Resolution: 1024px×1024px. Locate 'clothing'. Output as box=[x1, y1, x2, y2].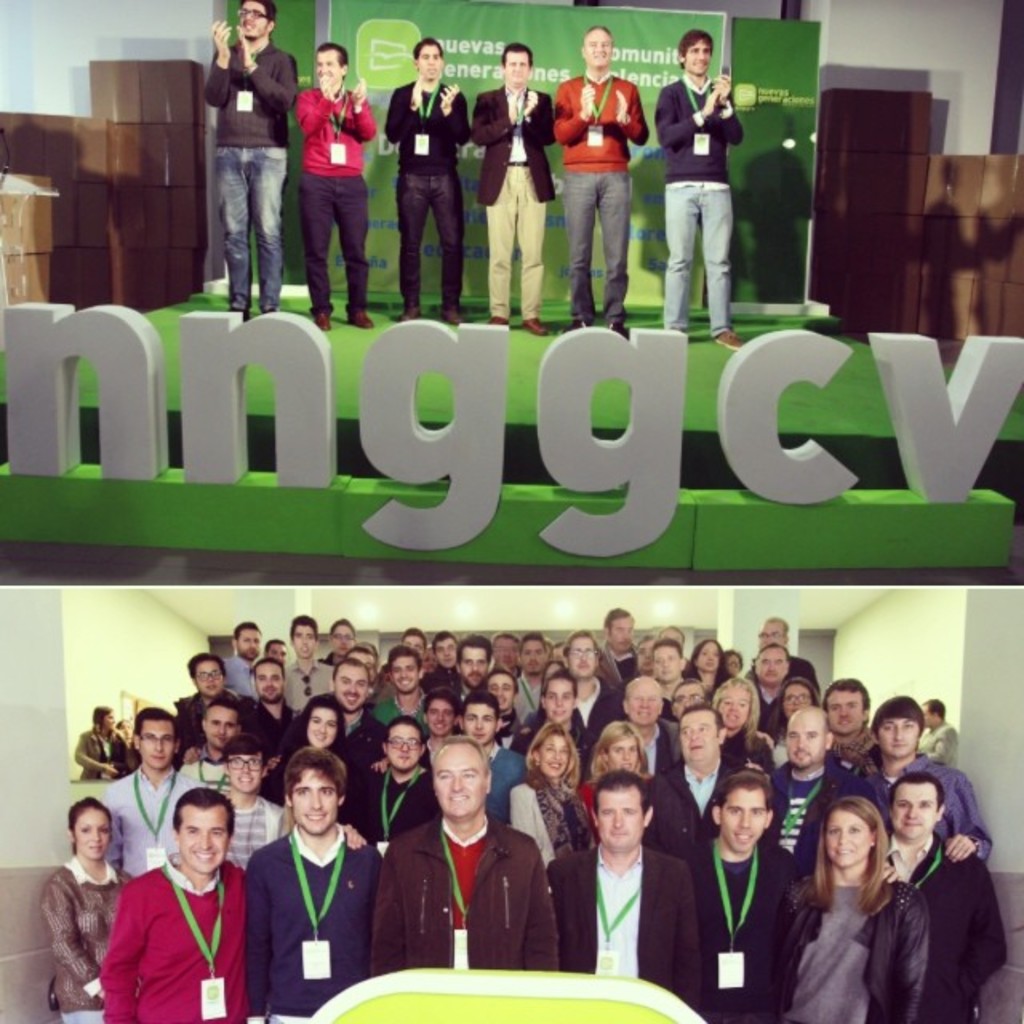
box=[469, 88, 555, 315].
